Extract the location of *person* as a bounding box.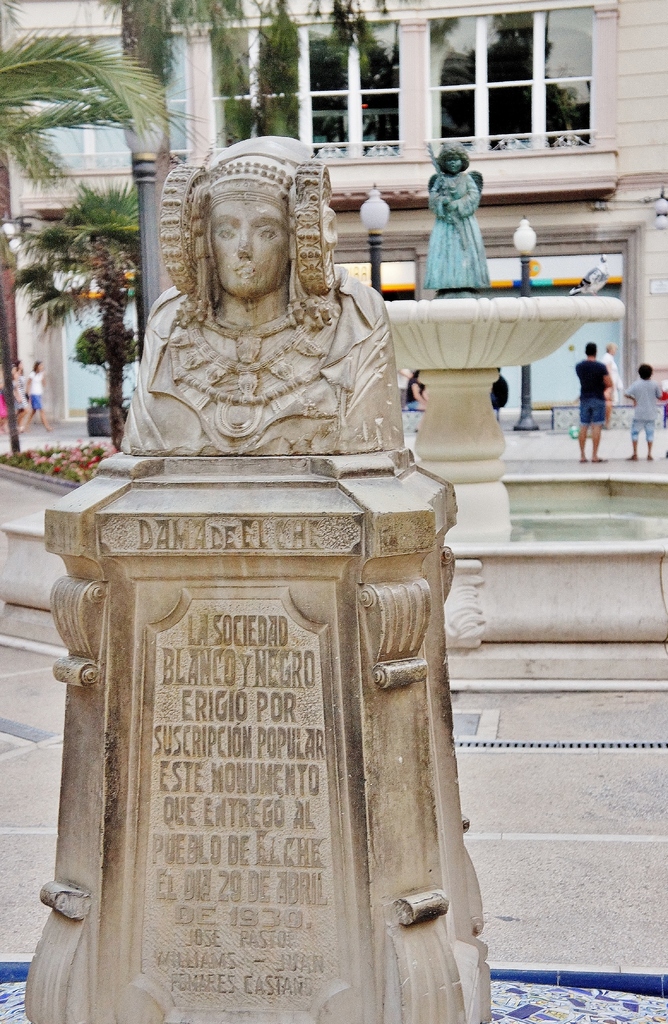
<bbox>17, 360, 31, 433</bbox>.
